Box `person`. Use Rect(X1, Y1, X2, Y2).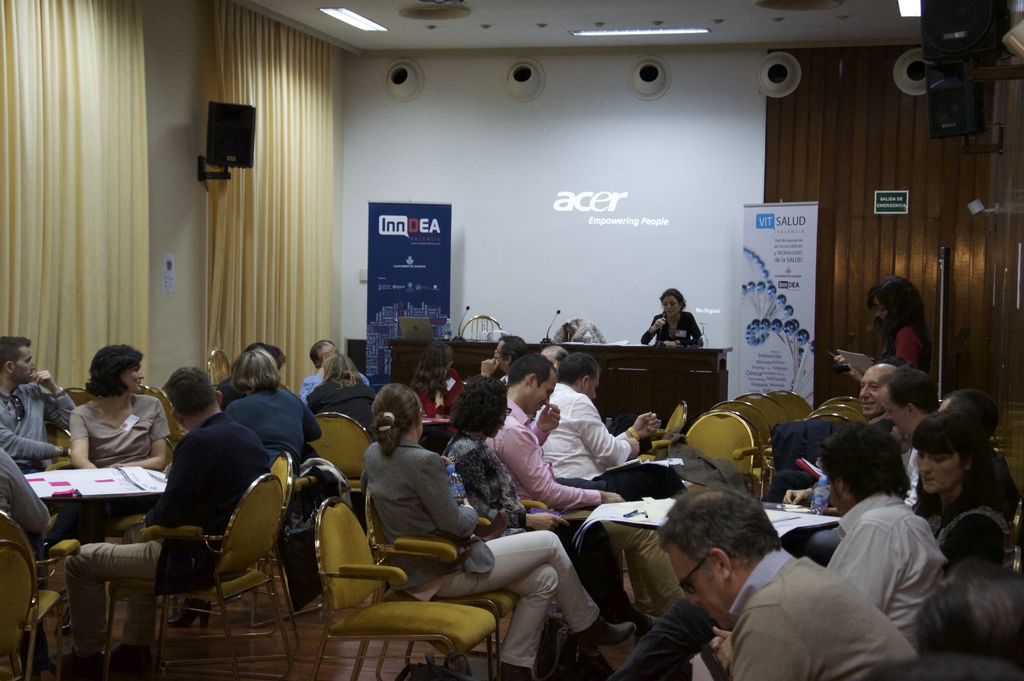
Rect(611, 419, 941, 680).
